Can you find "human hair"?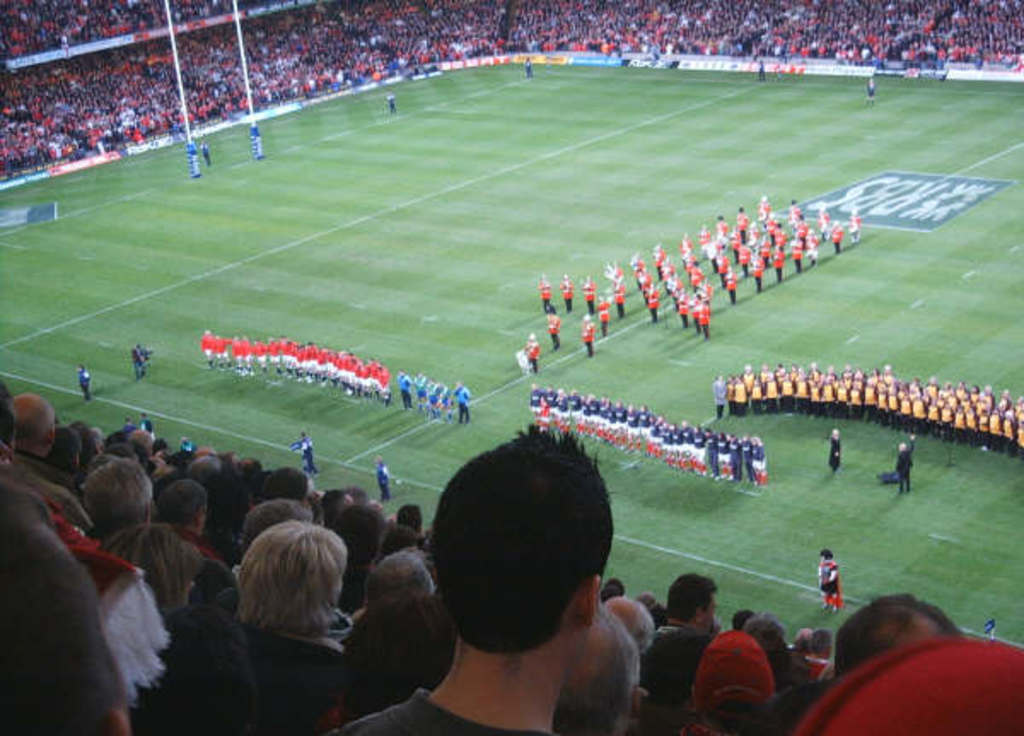
Yes, bounding box: pyautogui.locateOnScreen(340, 598, 454, 717).
